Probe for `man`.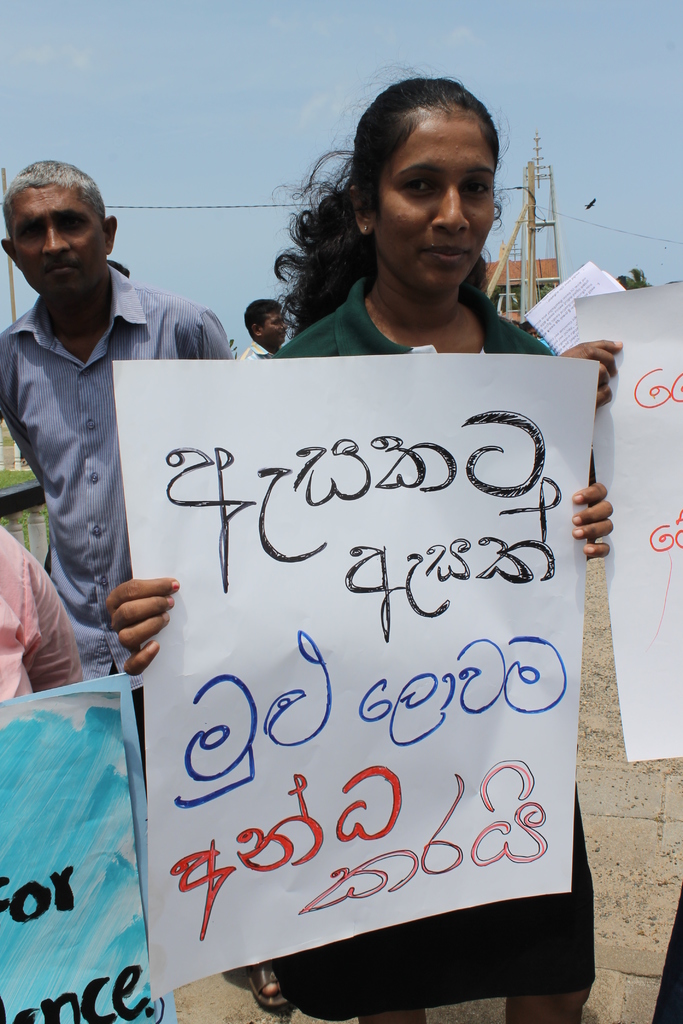
Probe result: <box>0,156,252,708</box>.
